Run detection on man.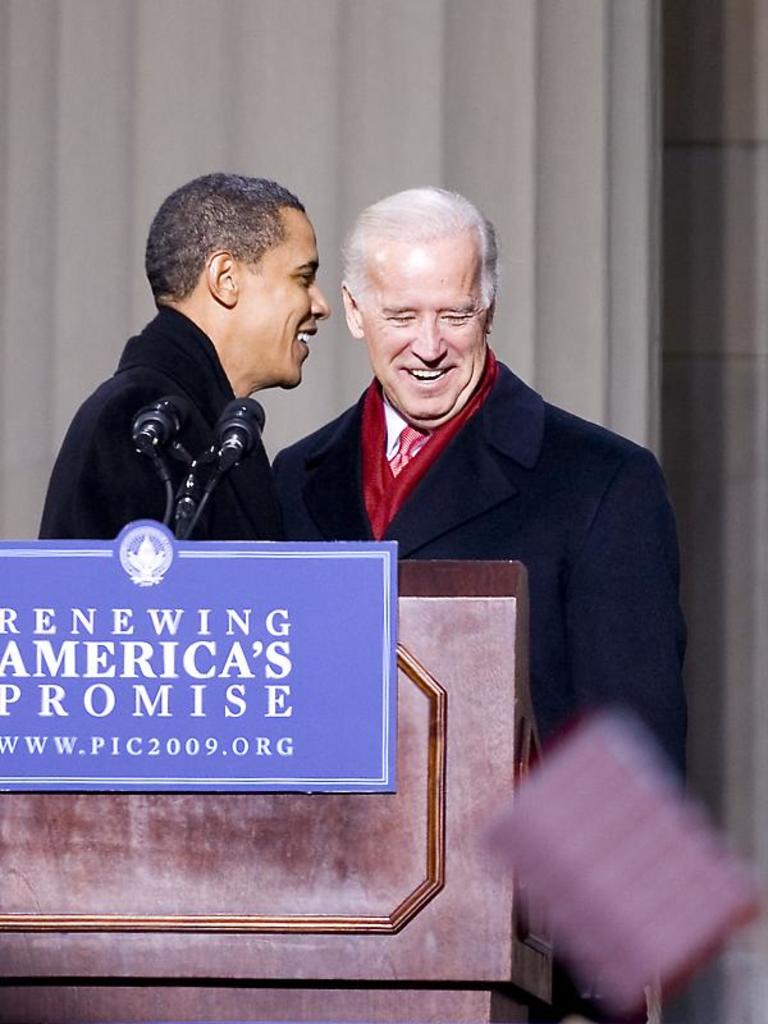
Result: box=[36, 170, 334, 543].
